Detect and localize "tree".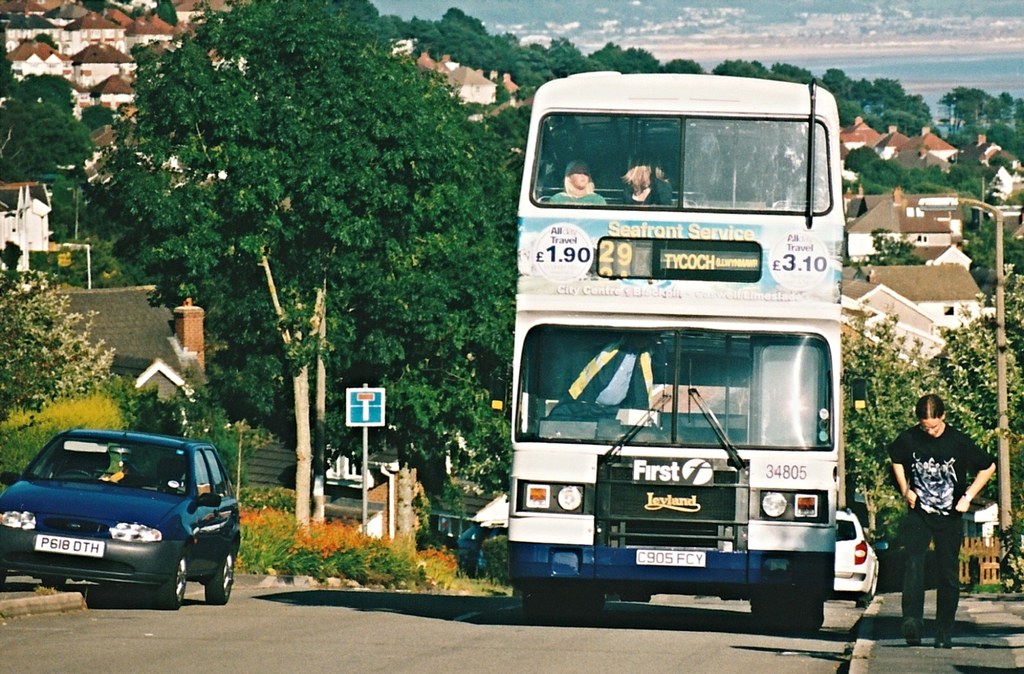
Localized at 93 25 480 433.
